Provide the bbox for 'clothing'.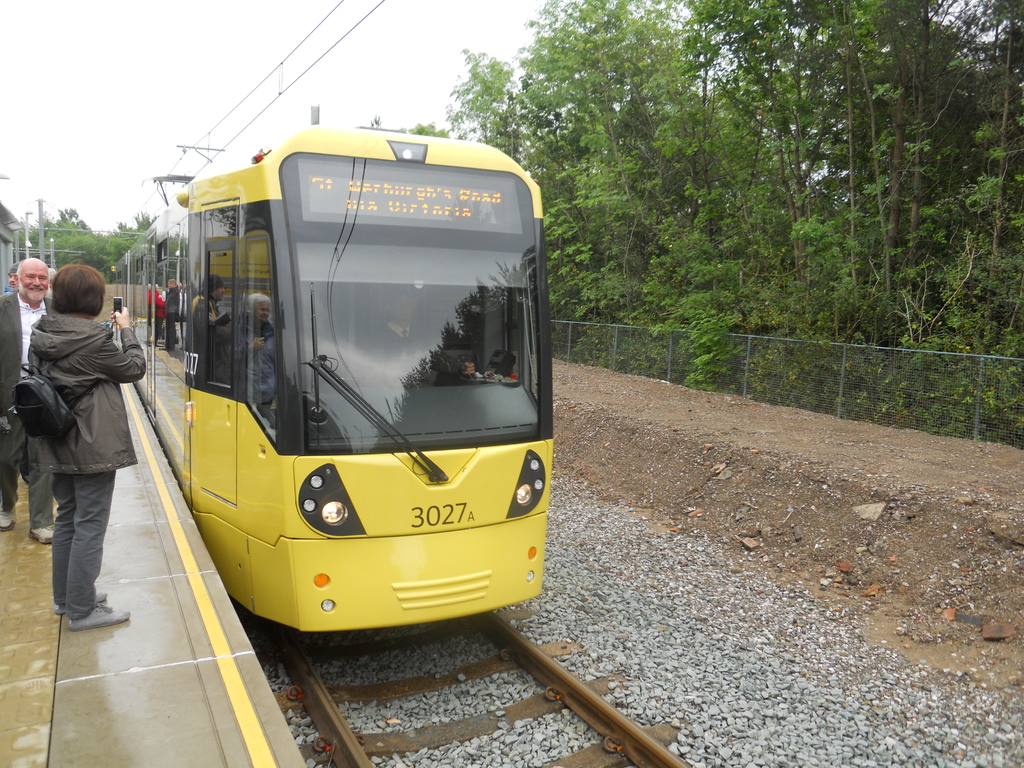
locate(249, 318, 278, 410).
